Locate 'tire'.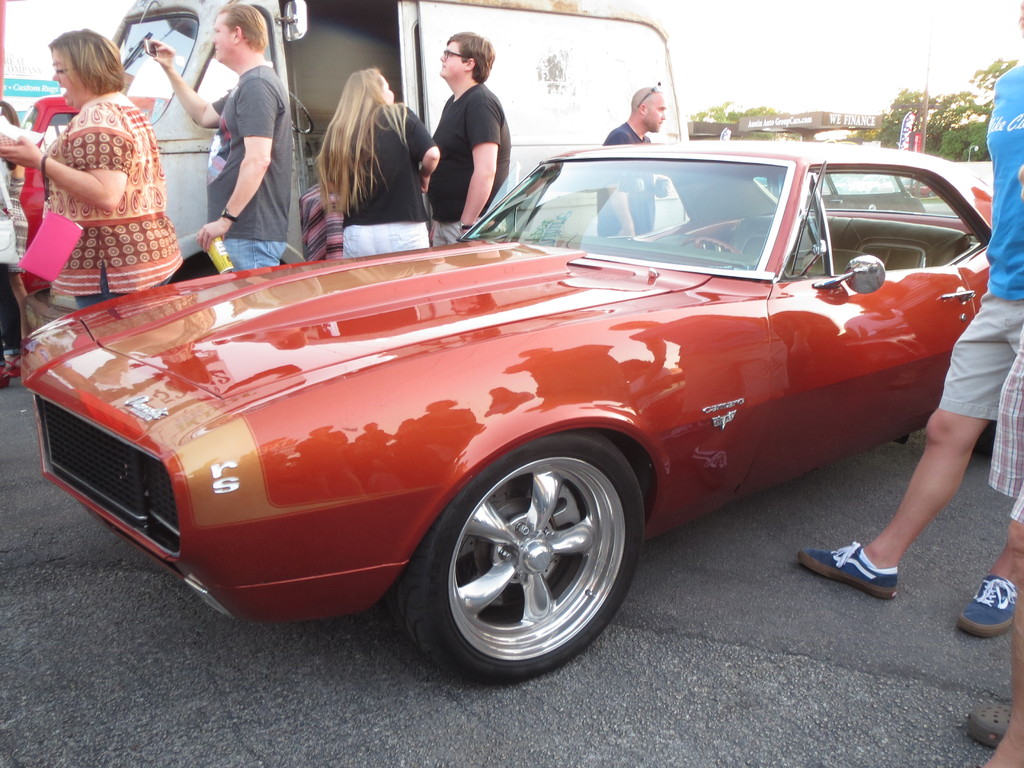
Bounding box: x1=403 y1=433 x2=632 y2=678.
